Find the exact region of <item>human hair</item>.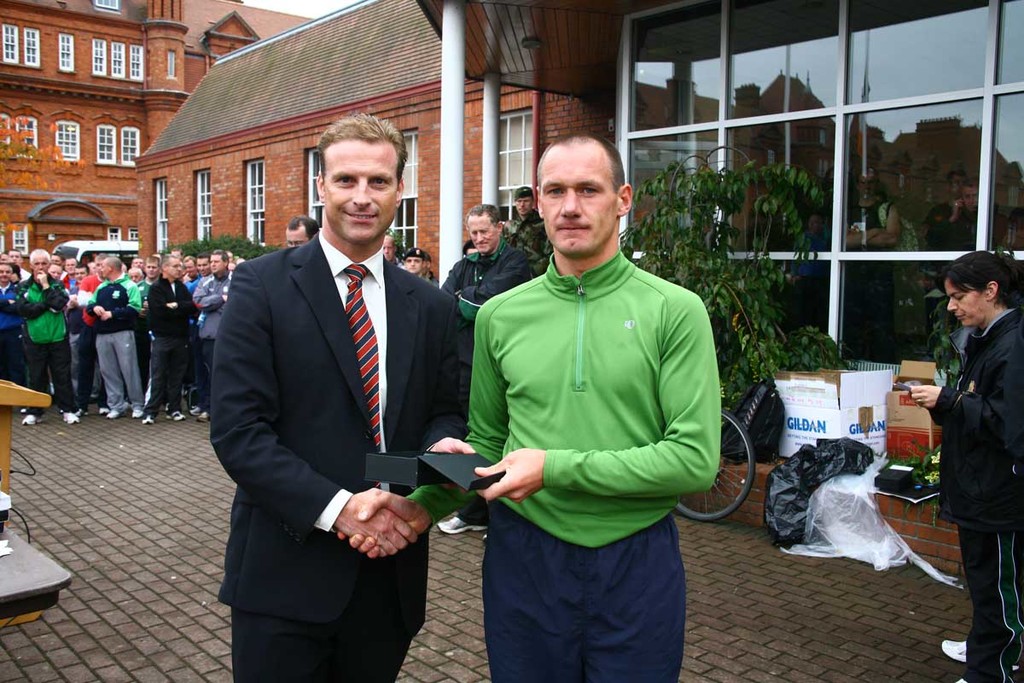
Exact region: (x1=537, y1=131, x2=626, y2=196).
